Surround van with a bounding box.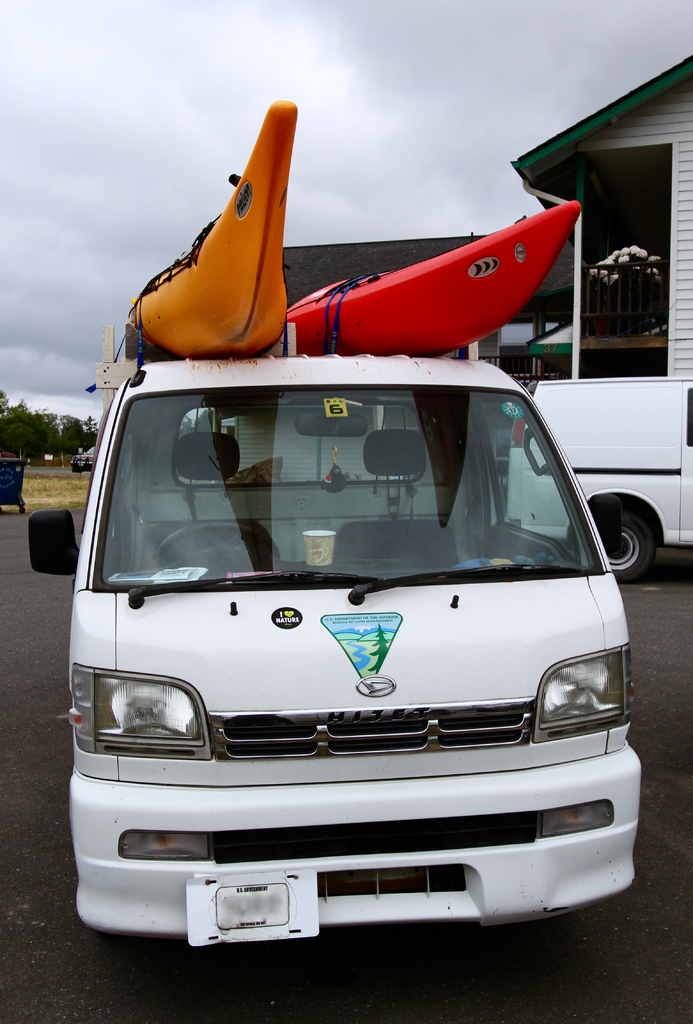
[left=26, top=316, right=636, bottom=953].
